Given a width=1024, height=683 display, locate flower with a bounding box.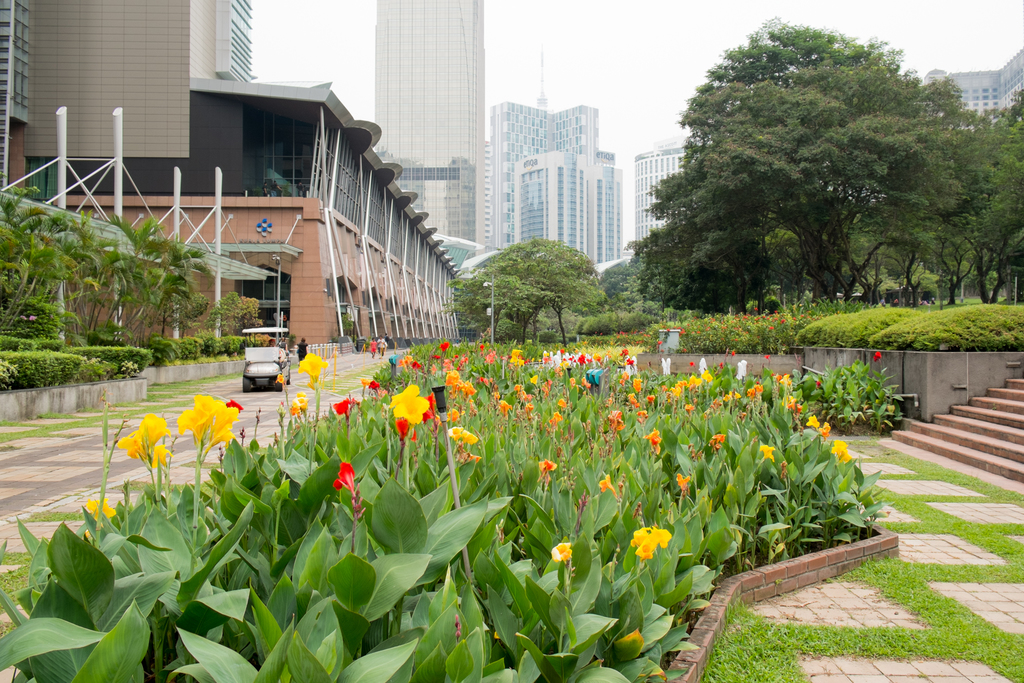
Located: l=335, t=463, r=350, b=488.
